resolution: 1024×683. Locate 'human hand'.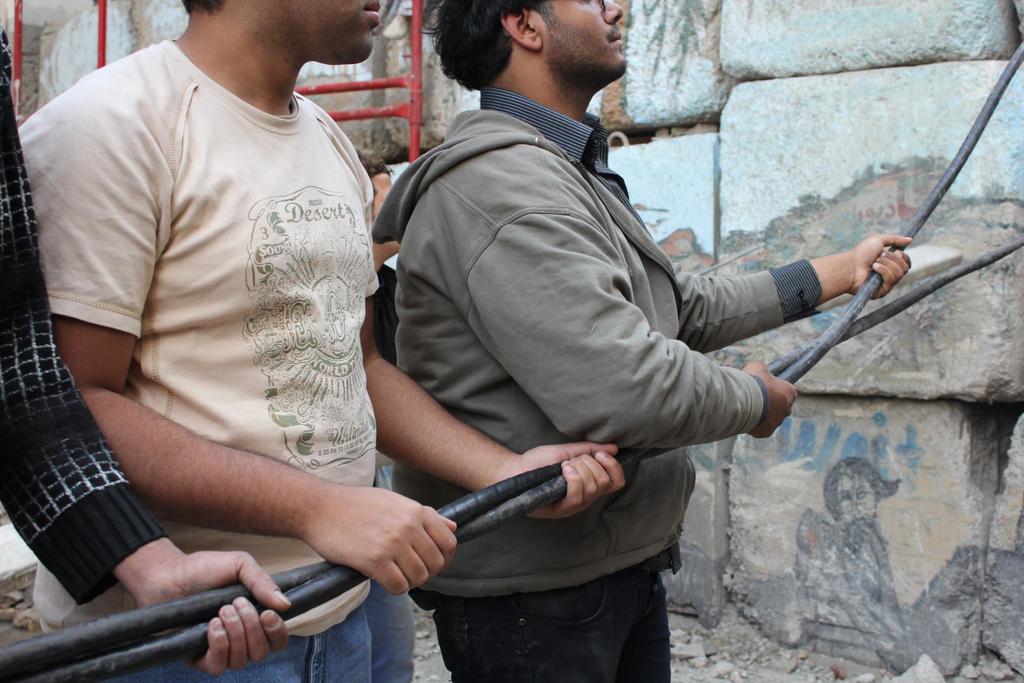
crop(502, 443, 628, 524).
